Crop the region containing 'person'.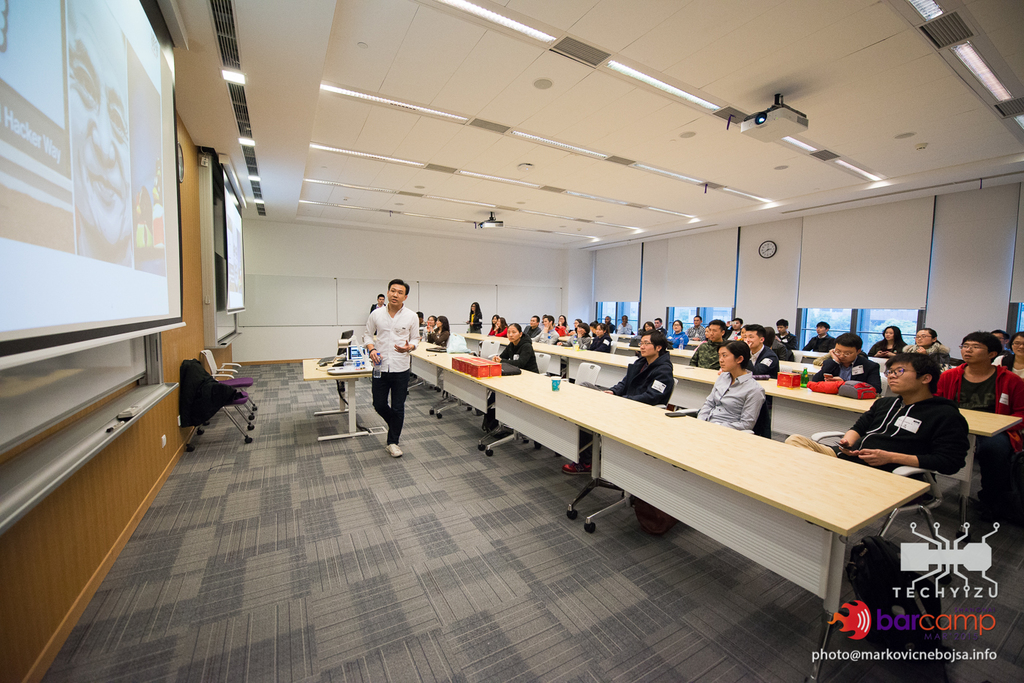
Crop region: (x1=562, y1=333, x2=677, y2=478).
